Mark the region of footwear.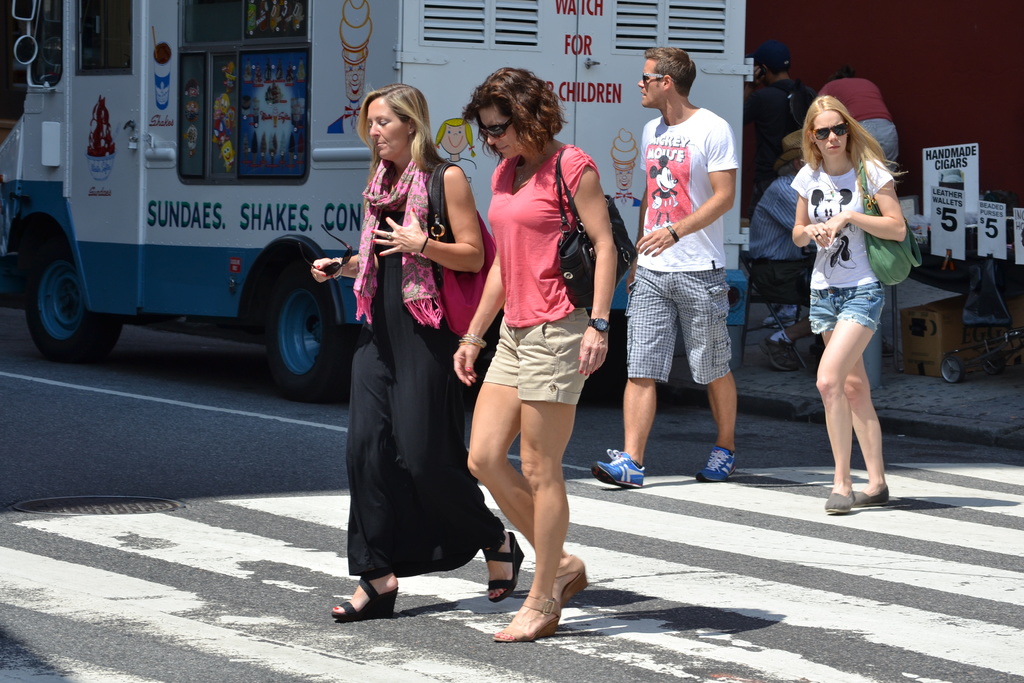
Region: 500, 580, 567, 647.
